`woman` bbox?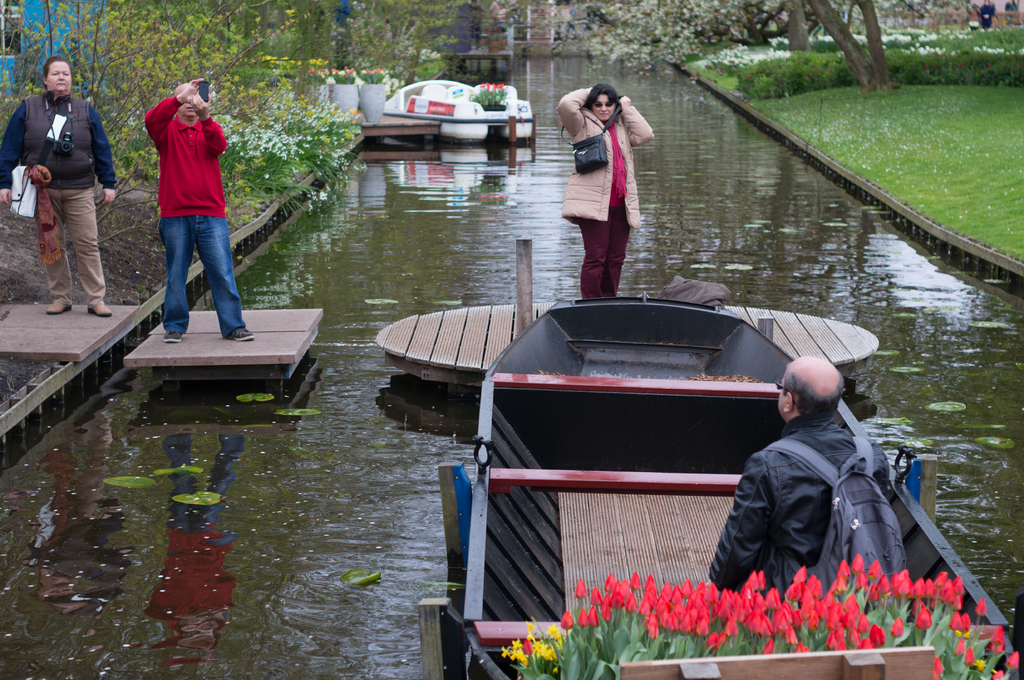
542,74,654,299
